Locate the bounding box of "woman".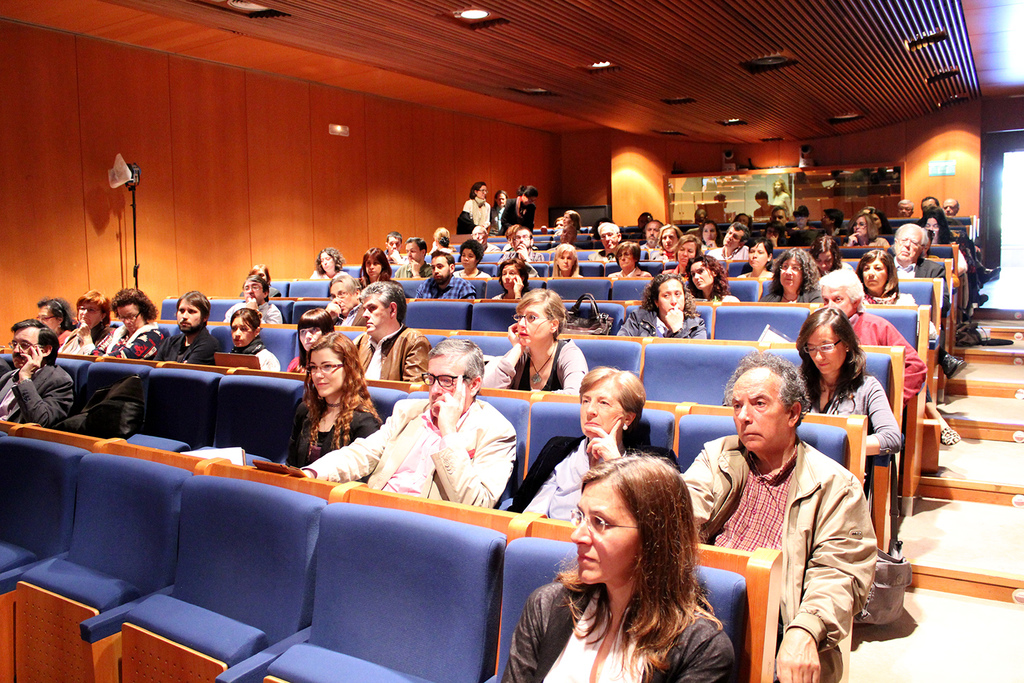
Bounding box: [479, 288, 590, 400].
